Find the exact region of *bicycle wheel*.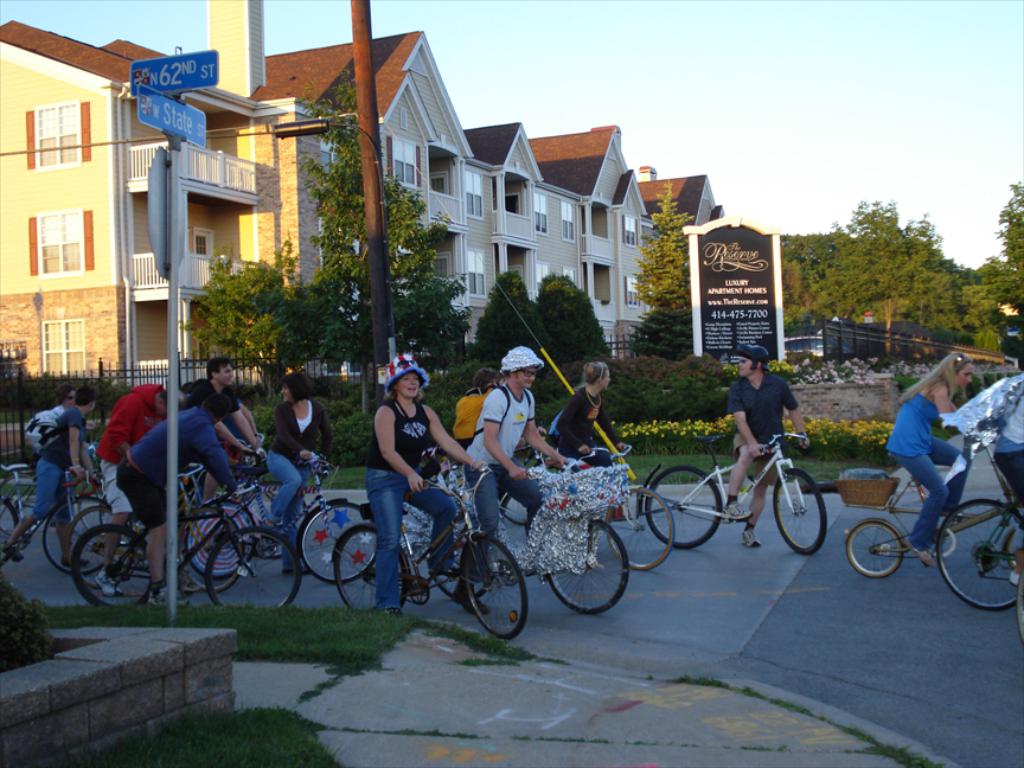
Exact region: select_region(545, 523, 629, 615).
